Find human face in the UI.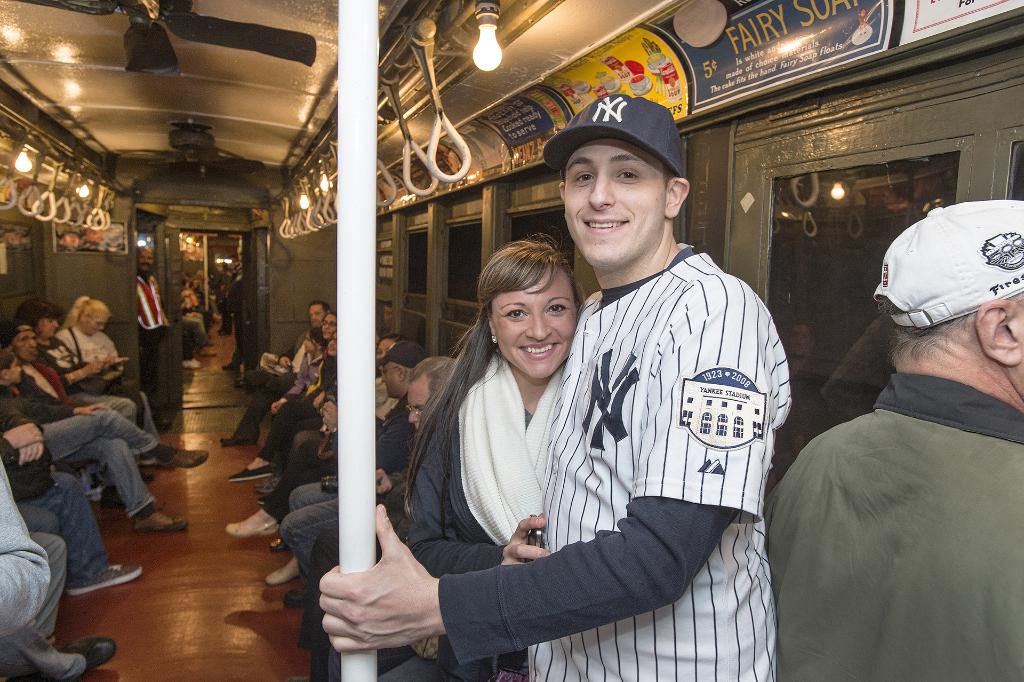
UI element at <region>490, 263, 580, 378</region>.
